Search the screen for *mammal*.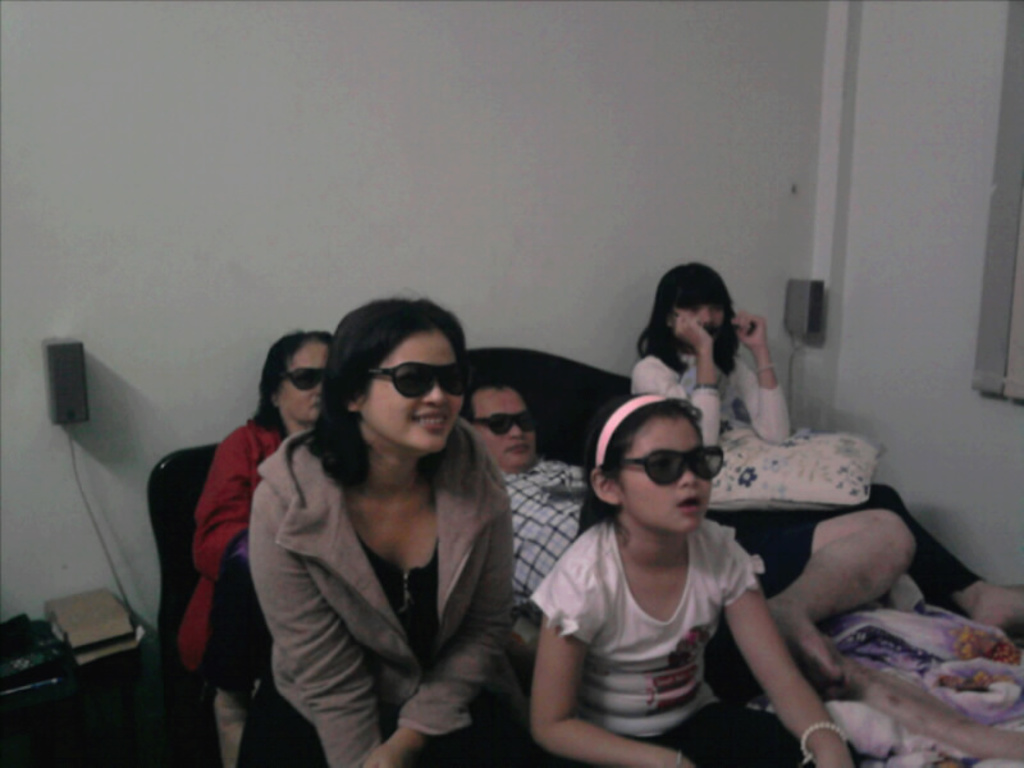
Found at bbox=[630, 256, 1023, 627].
